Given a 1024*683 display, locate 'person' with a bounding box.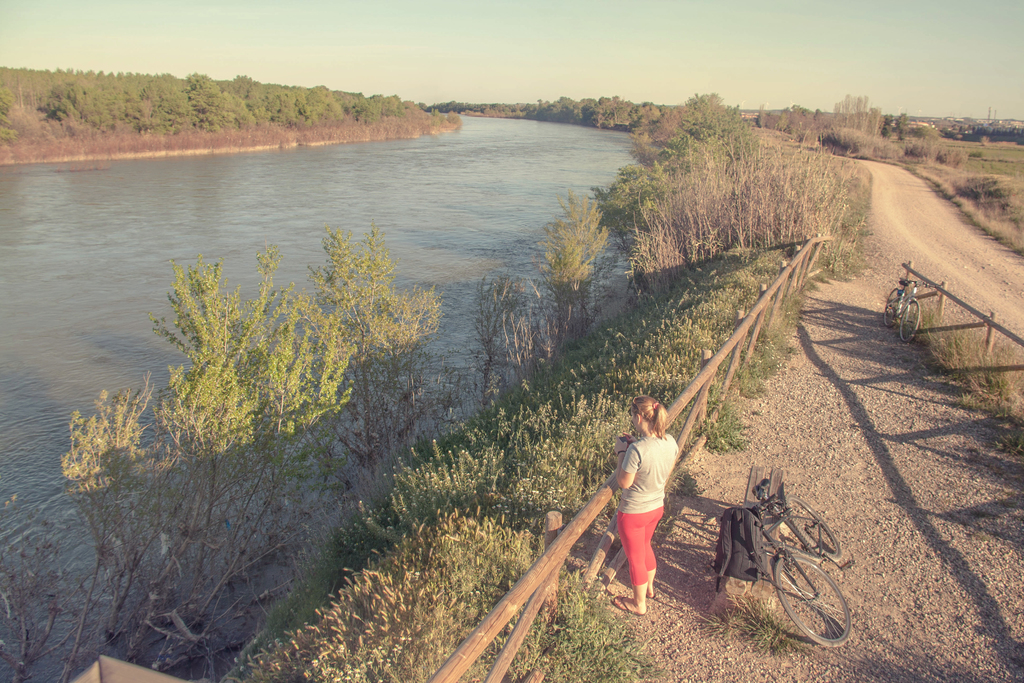
Located: 612 395 678 616.
